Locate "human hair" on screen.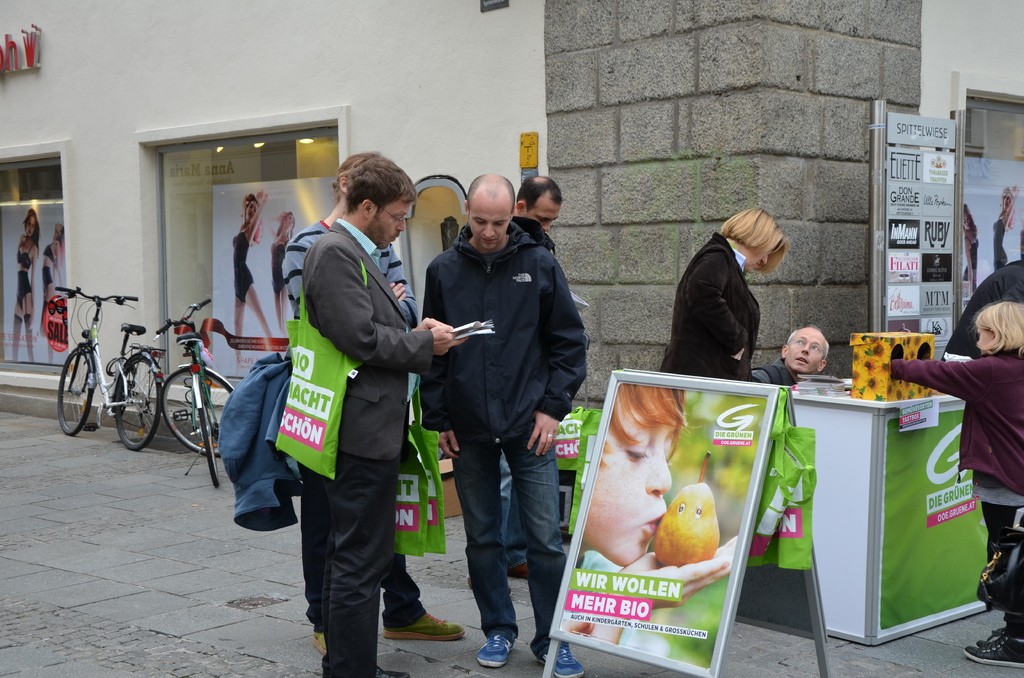
On screen at <bbox>511, 167, 562, 204</bbox>.
